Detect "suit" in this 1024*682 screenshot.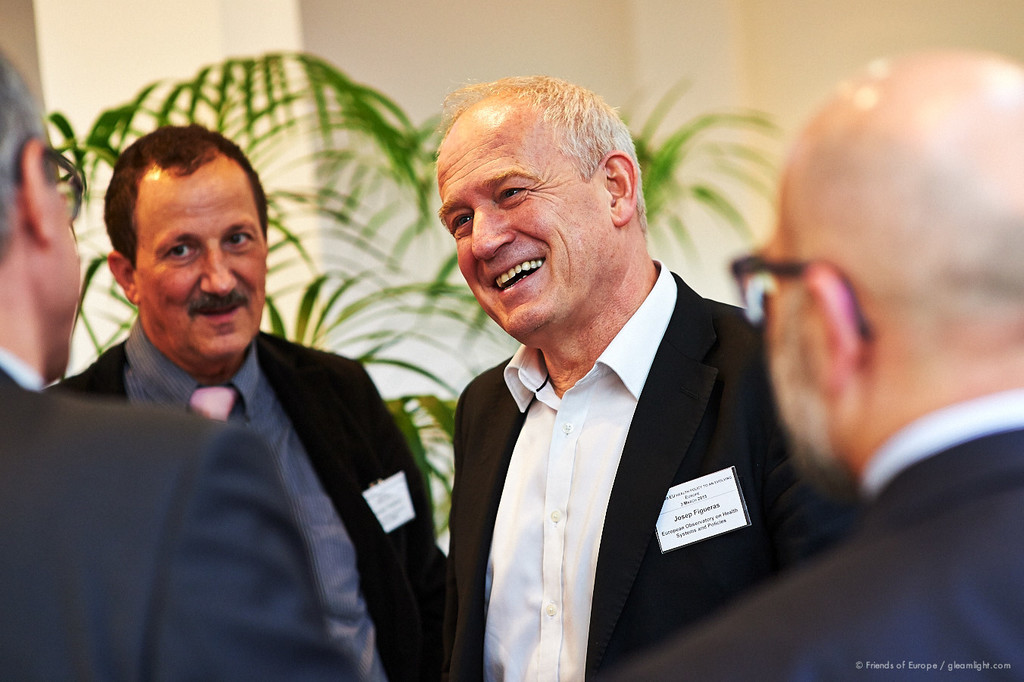
Detection: [x1=0, y1=349, x2=360, y2=681].
